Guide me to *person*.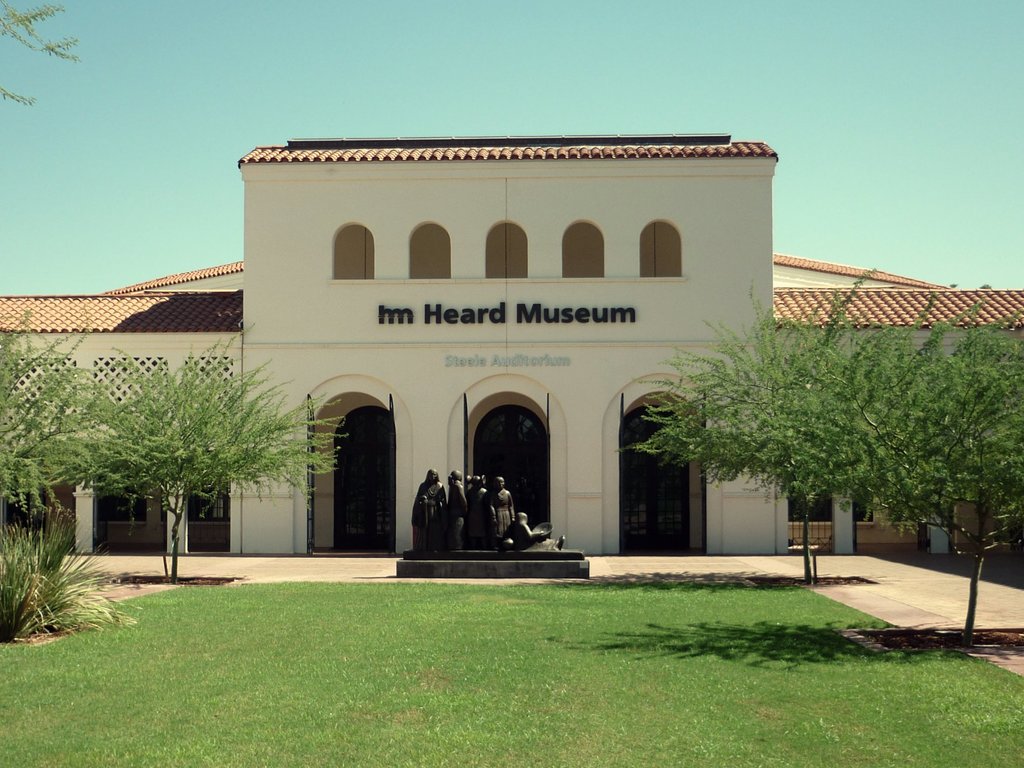
Guidance: x1=444, y1=469, x2=467, y2=550.
